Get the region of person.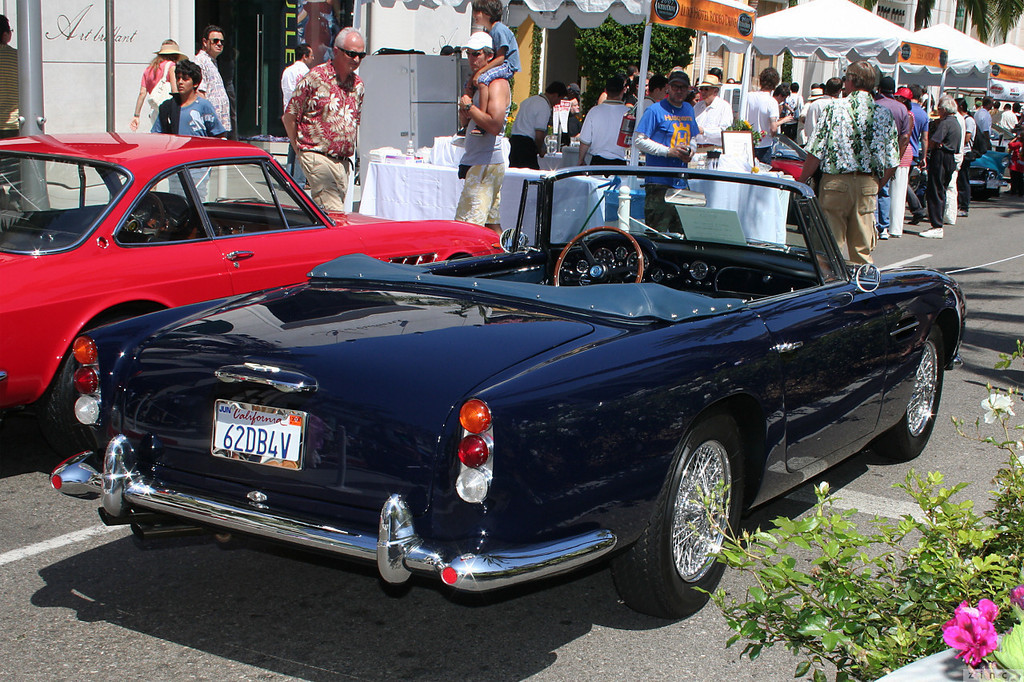
128,55,222,126.
